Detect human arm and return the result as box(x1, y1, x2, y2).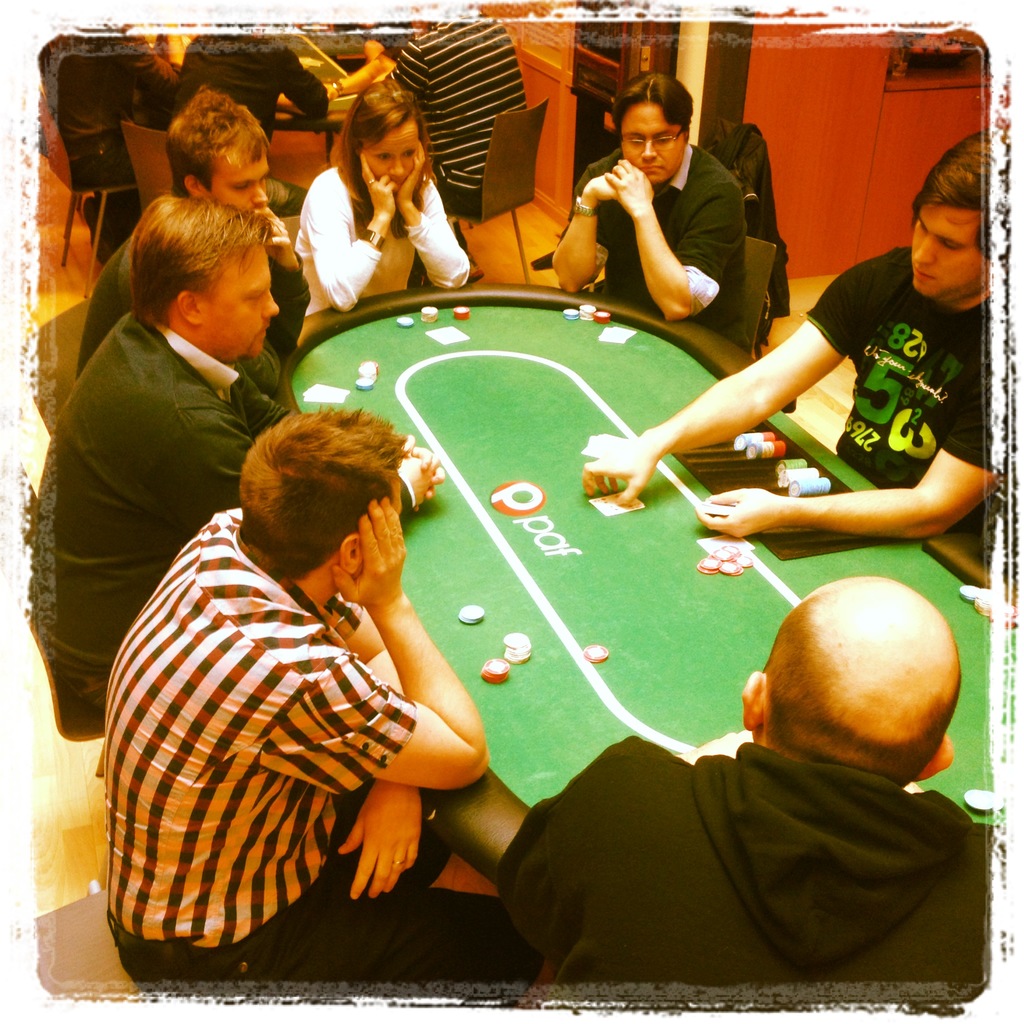
box(568, 234, 922, 505).
